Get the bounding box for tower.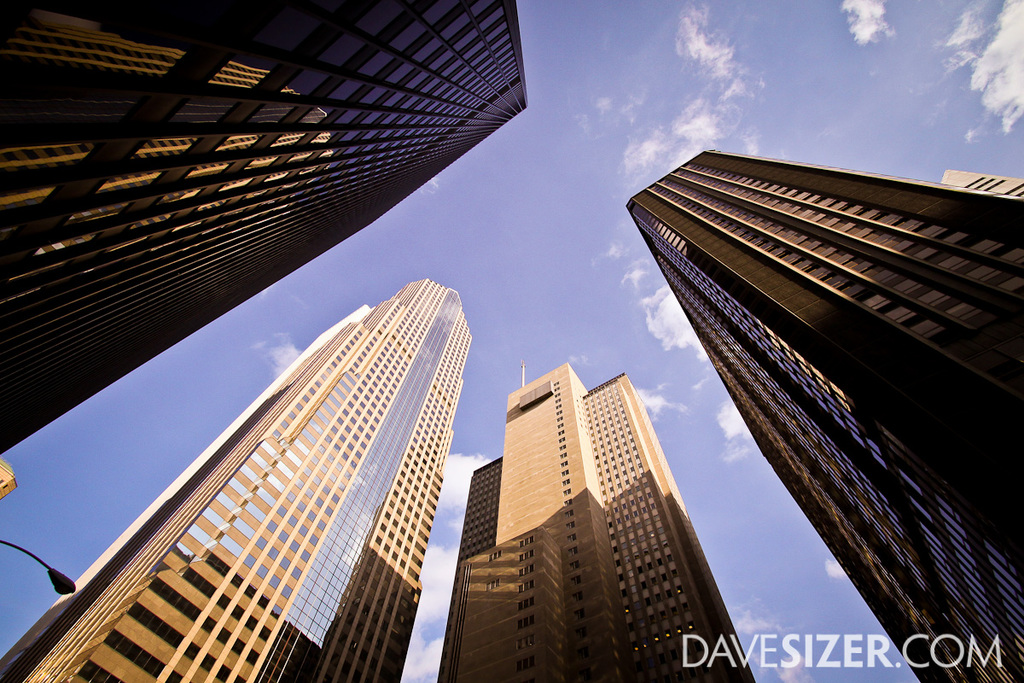
rect(441, 356, 768, 682).
